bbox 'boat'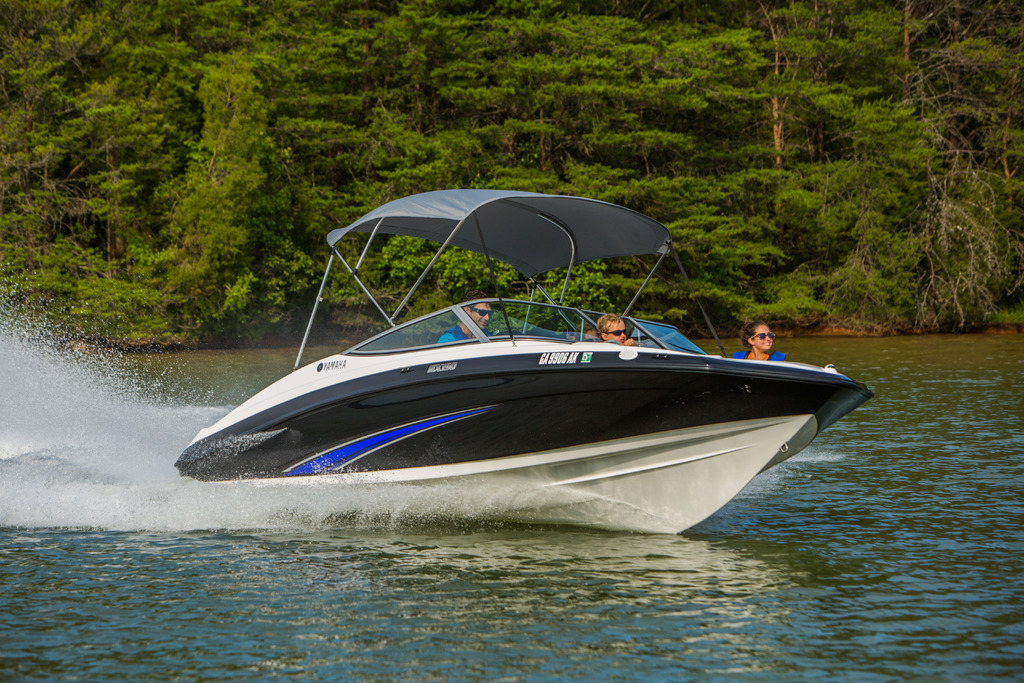
{"x1": 172, "y1": 197, "x2": 893, "y2": 515}
